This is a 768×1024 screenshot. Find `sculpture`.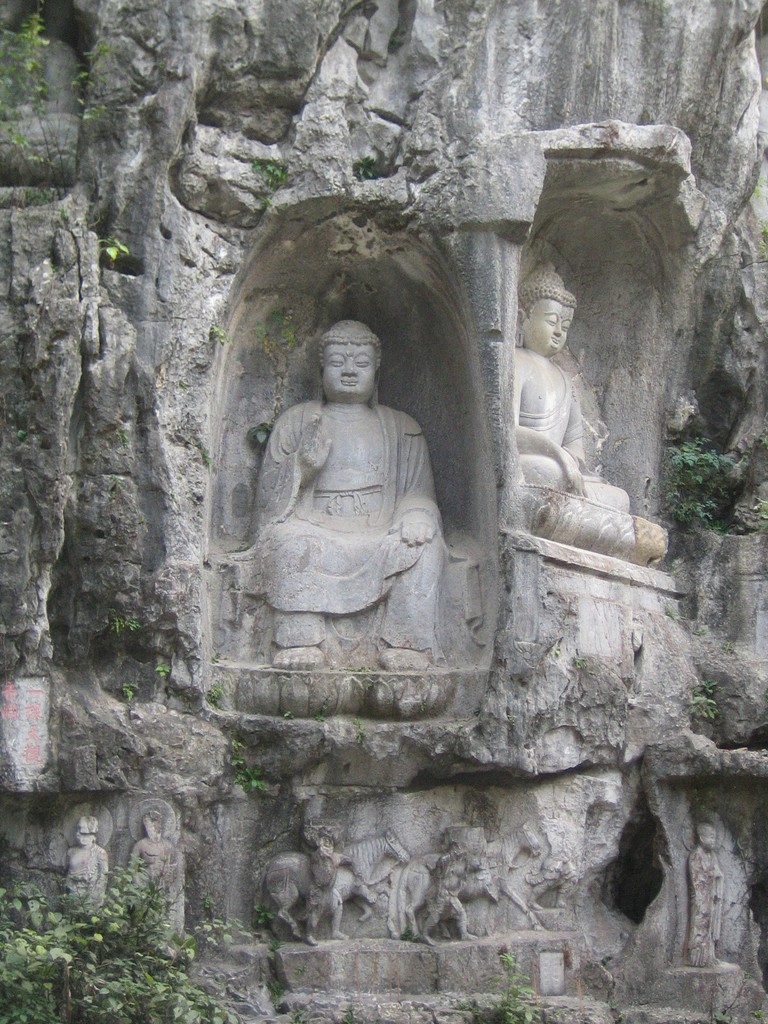
Bounding box: 681, 826, 730, 968.
